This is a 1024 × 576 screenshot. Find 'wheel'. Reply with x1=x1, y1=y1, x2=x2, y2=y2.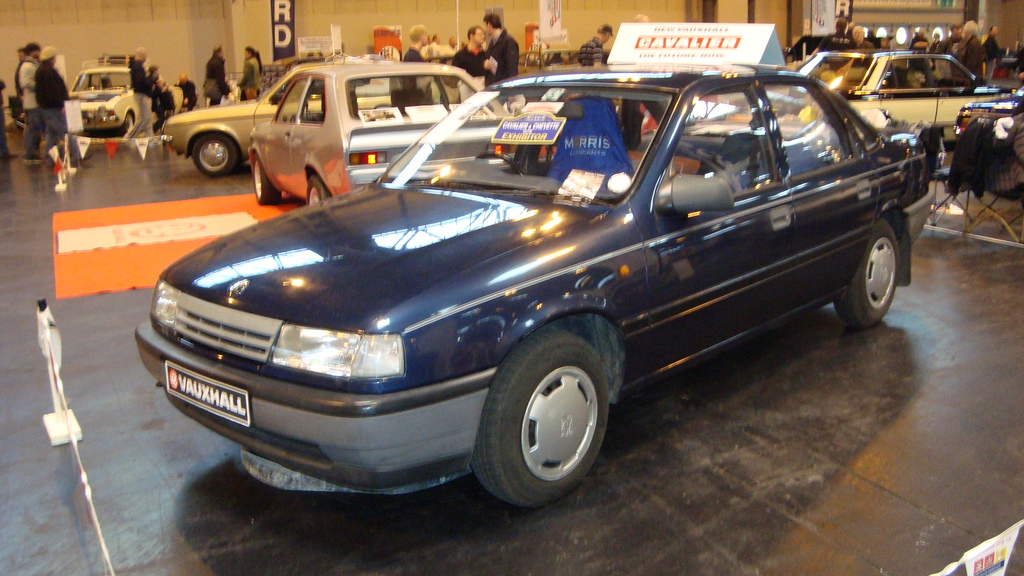
x1=192, y1=131, x2=239, y2=178.
